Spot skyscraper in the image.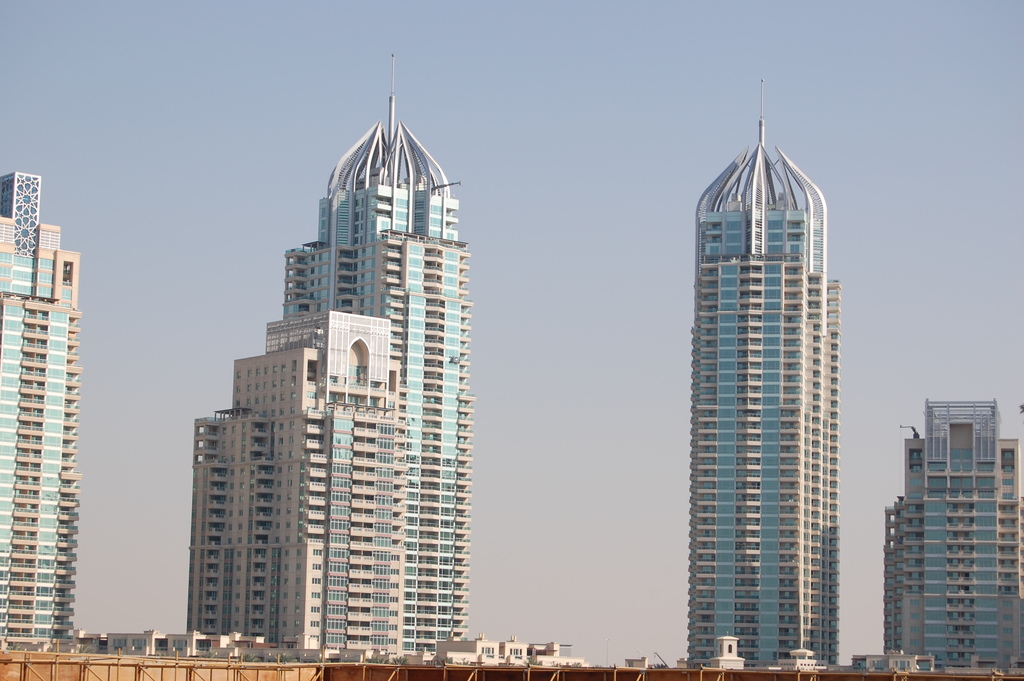
skyscraper found at [x1=0, y1=172, x2=89, y2=657].
